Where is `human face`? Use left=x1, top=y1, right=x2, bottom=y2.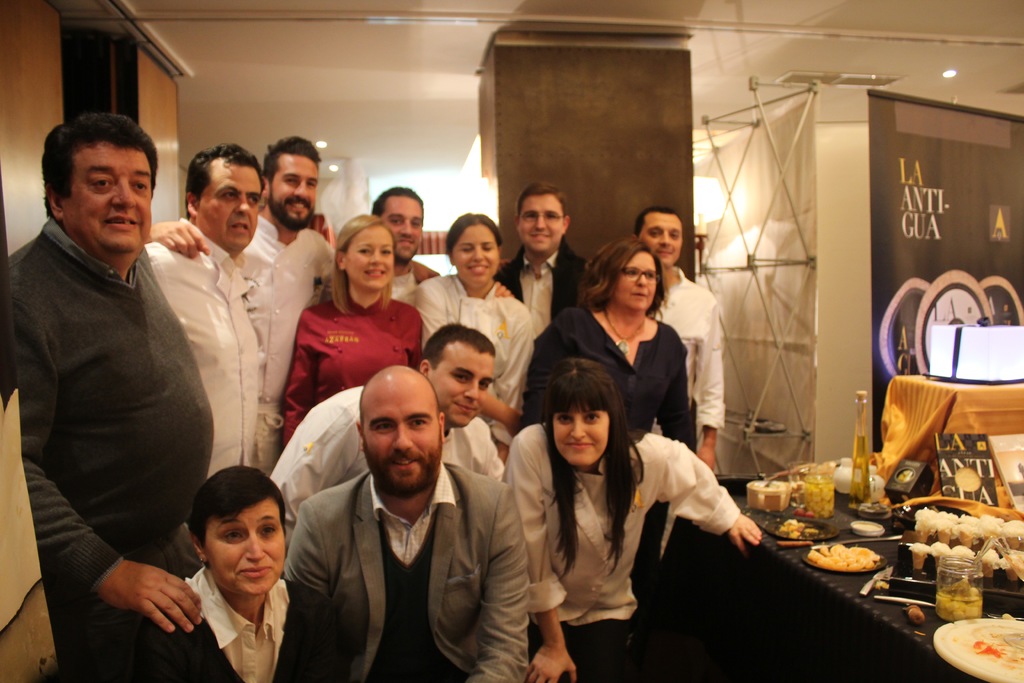
left=637, top=208, right=684, bottom=265.
